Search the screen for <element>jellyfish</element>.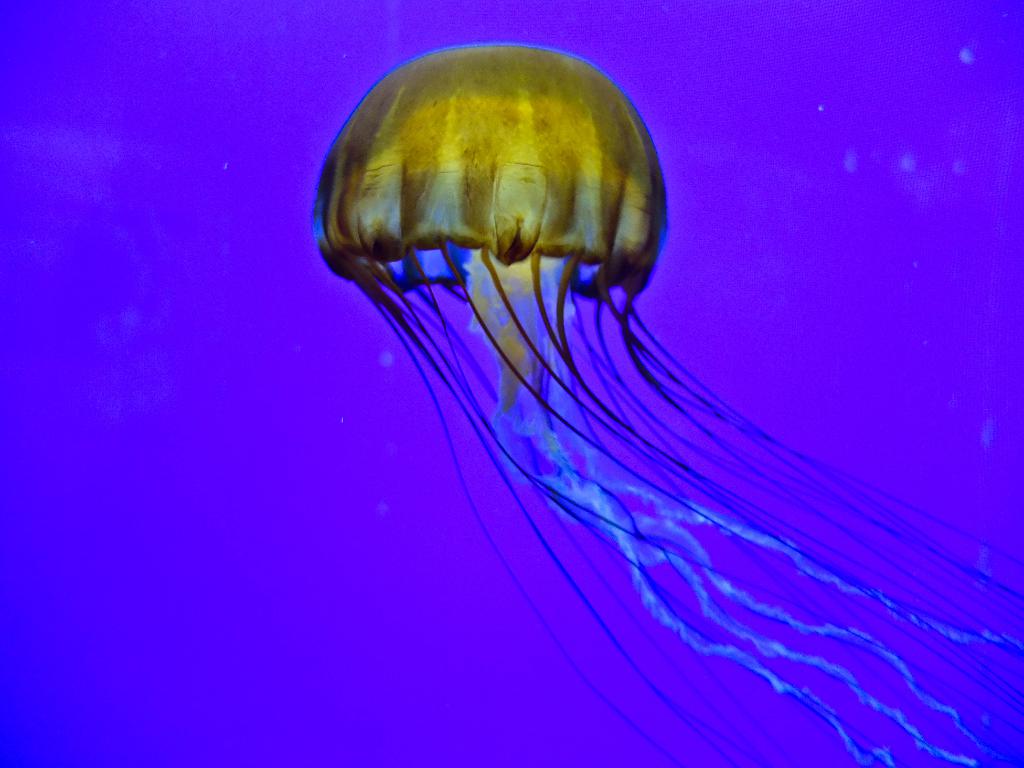
Found at bbox=[305, 33, 1023, 767].
